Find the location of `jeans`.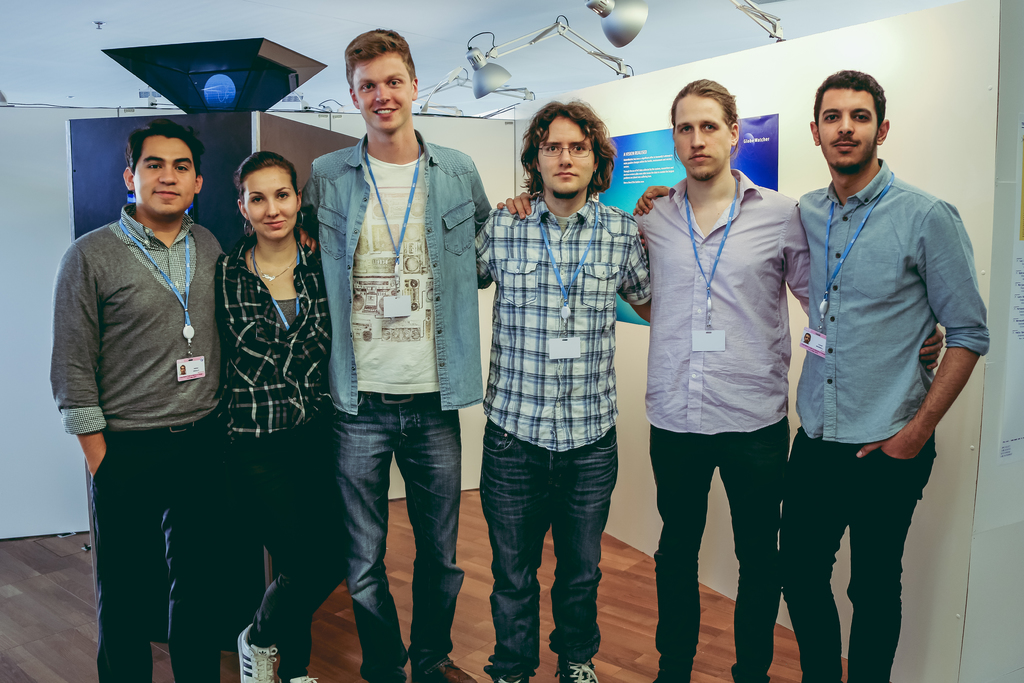
Location: x1=483, y1=425, x2=620, y2=672.
